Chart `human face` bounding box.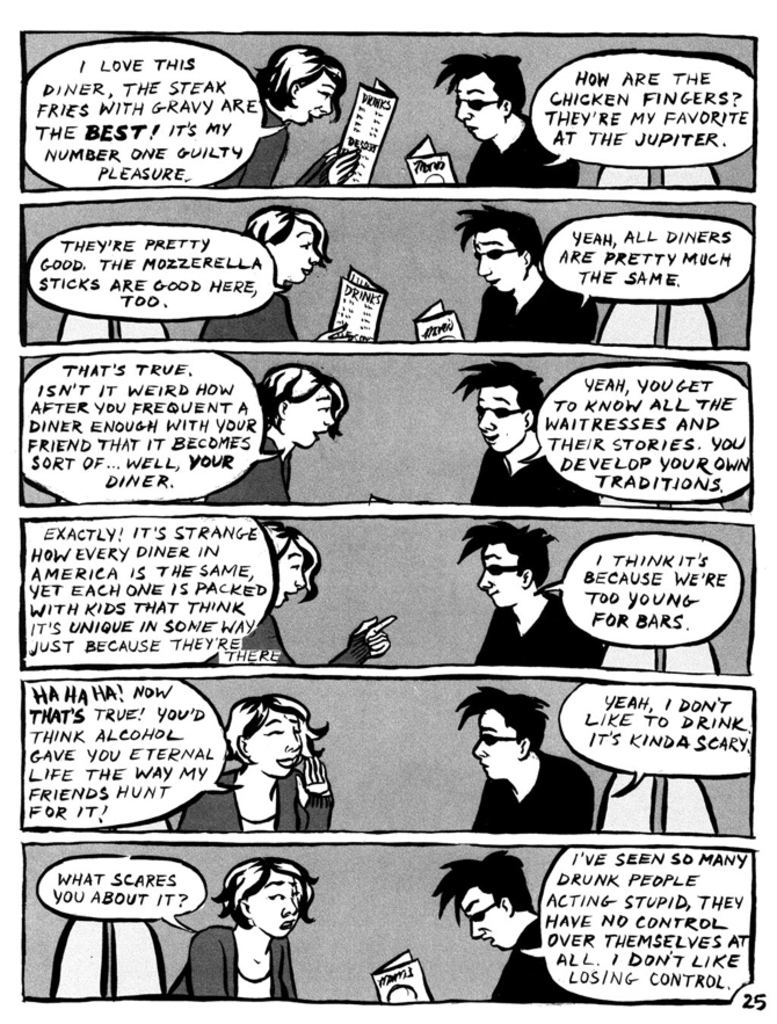
Charted: [left=475, top=227, right=518, bottom=296].
